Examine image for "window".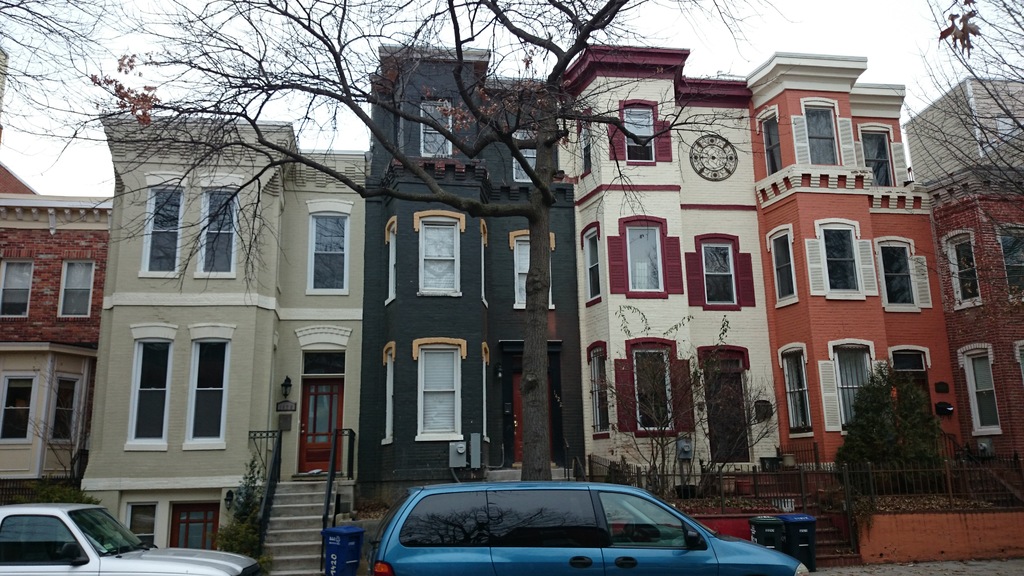
Examination result: <region>631, 348, 670, 435</region>.
